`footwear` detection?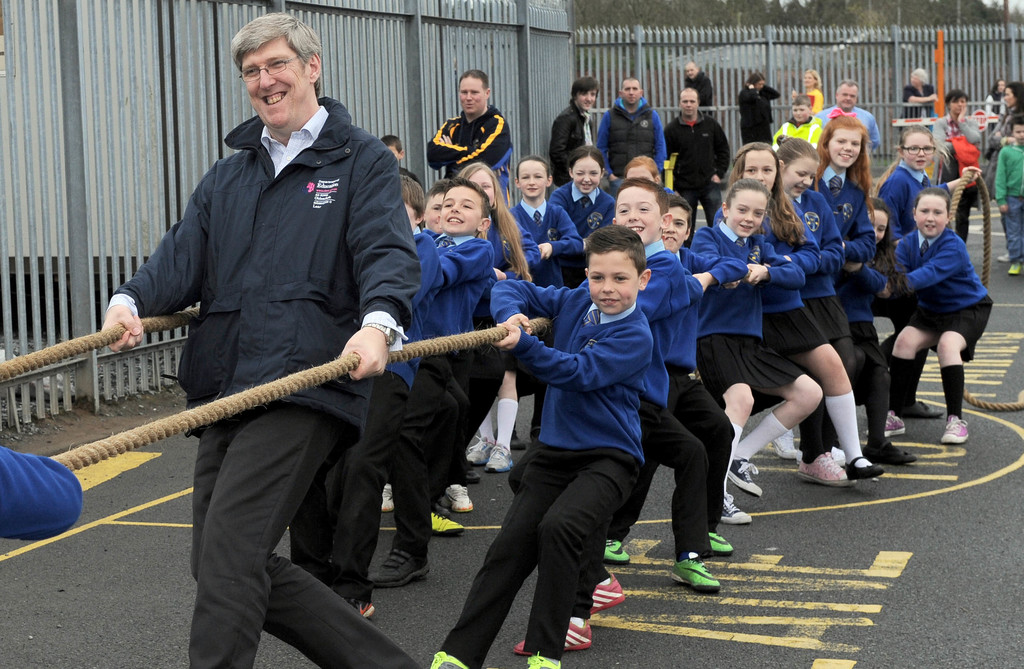
left=730, top=452, right=764, bottom=497
